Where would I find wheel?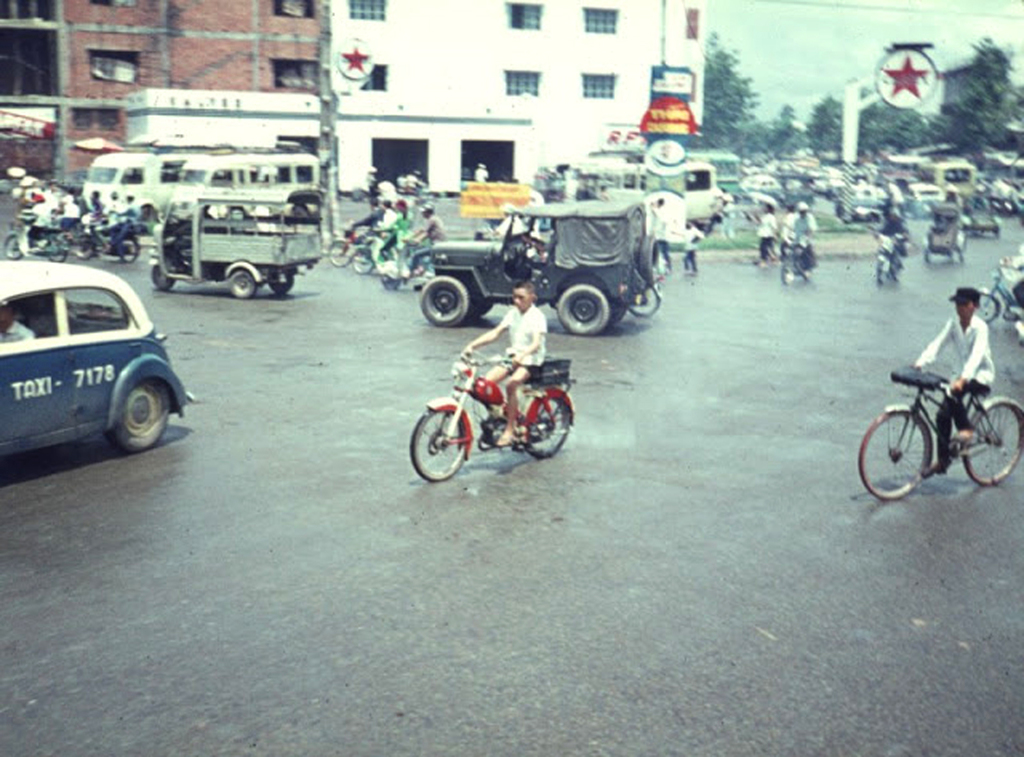
At bbox=(68, 236, 90, 256).
